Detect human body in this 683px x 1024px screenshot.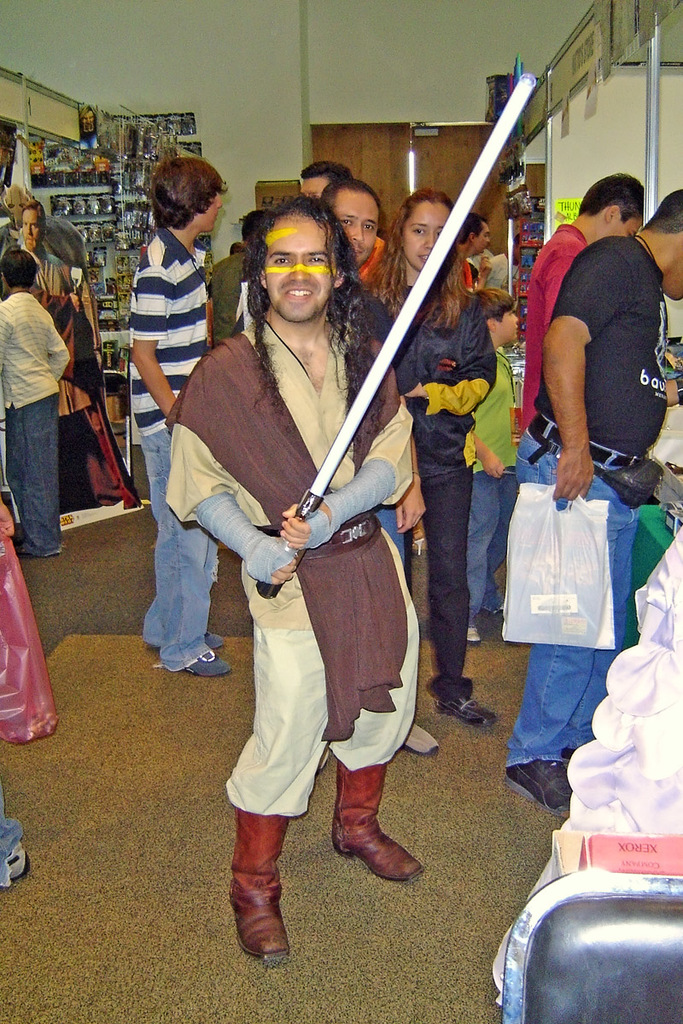
Detection: [21, 245, 147, 511].
